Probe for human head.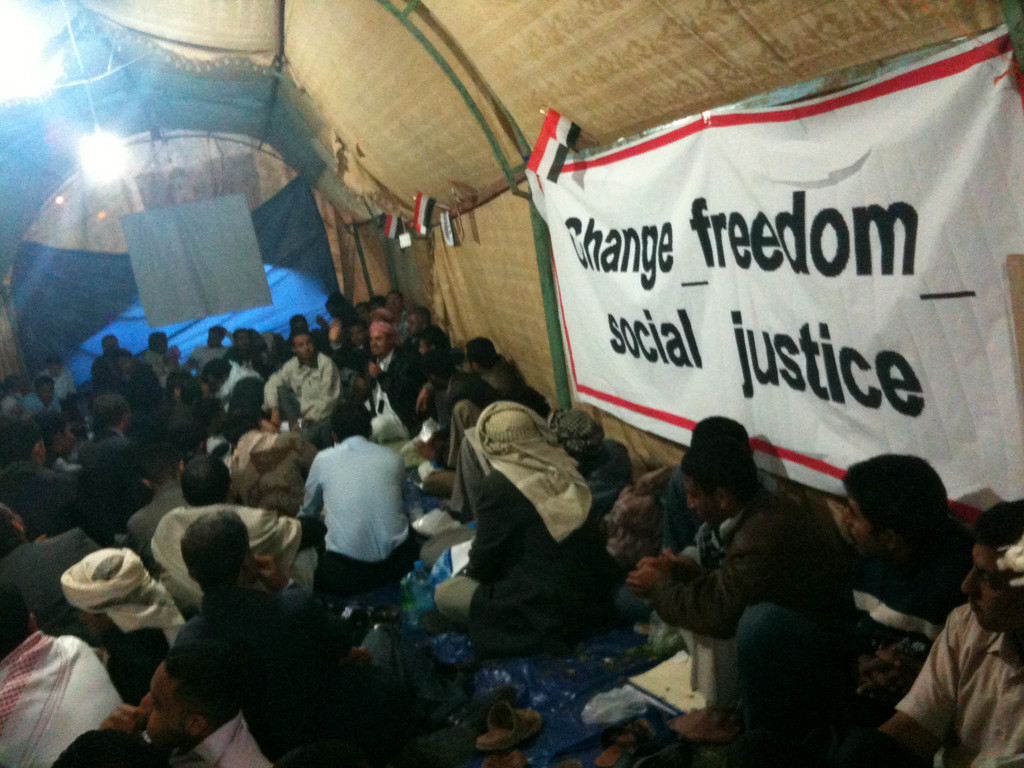
Probe result: select_region(100, 331, 120, 358).
